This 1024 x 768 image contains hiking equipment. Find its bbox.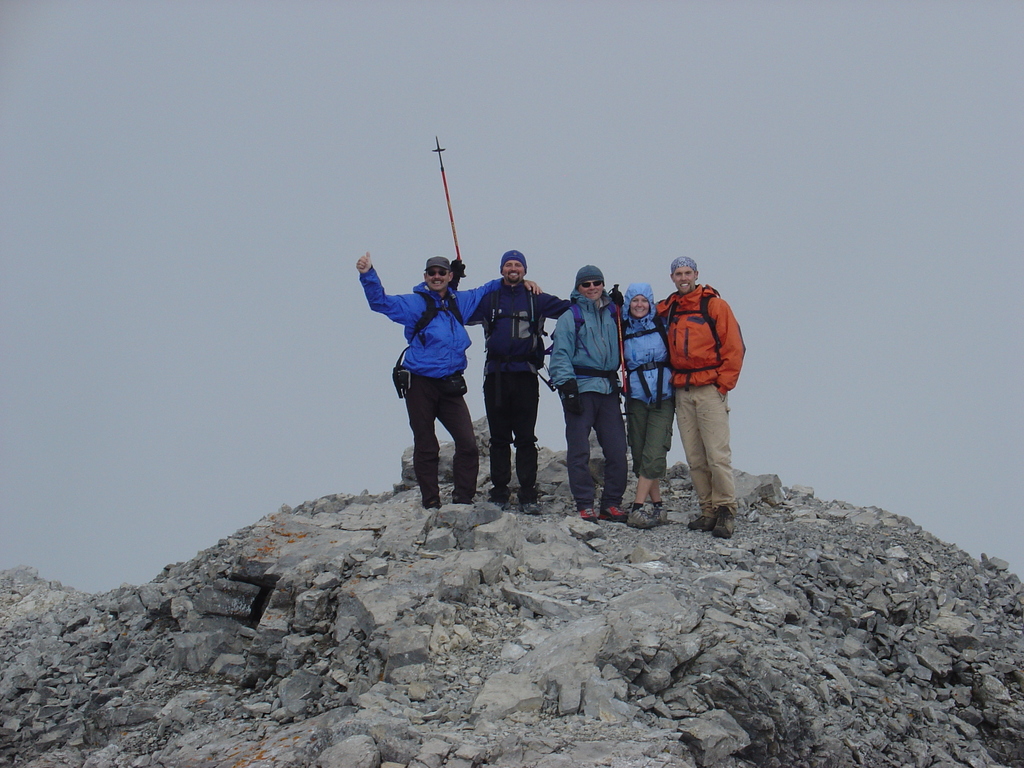
bbox=[449, 493, 476, 507].
